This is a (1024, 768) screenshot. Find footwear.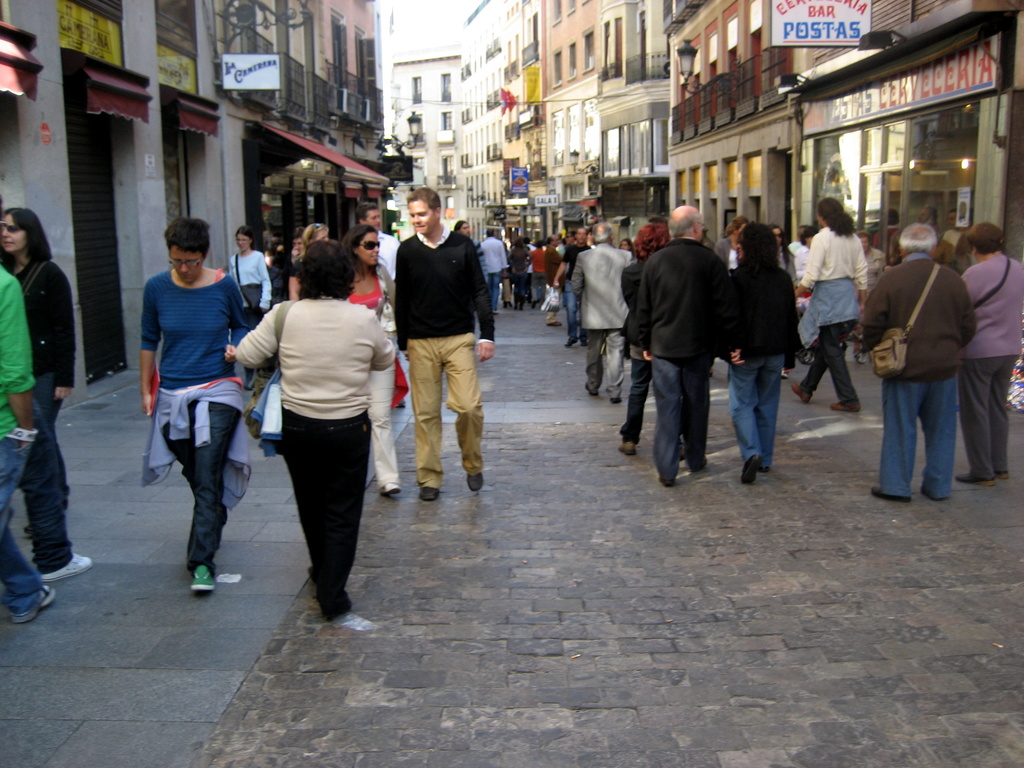
Bounding box: 680,443,685,461.
